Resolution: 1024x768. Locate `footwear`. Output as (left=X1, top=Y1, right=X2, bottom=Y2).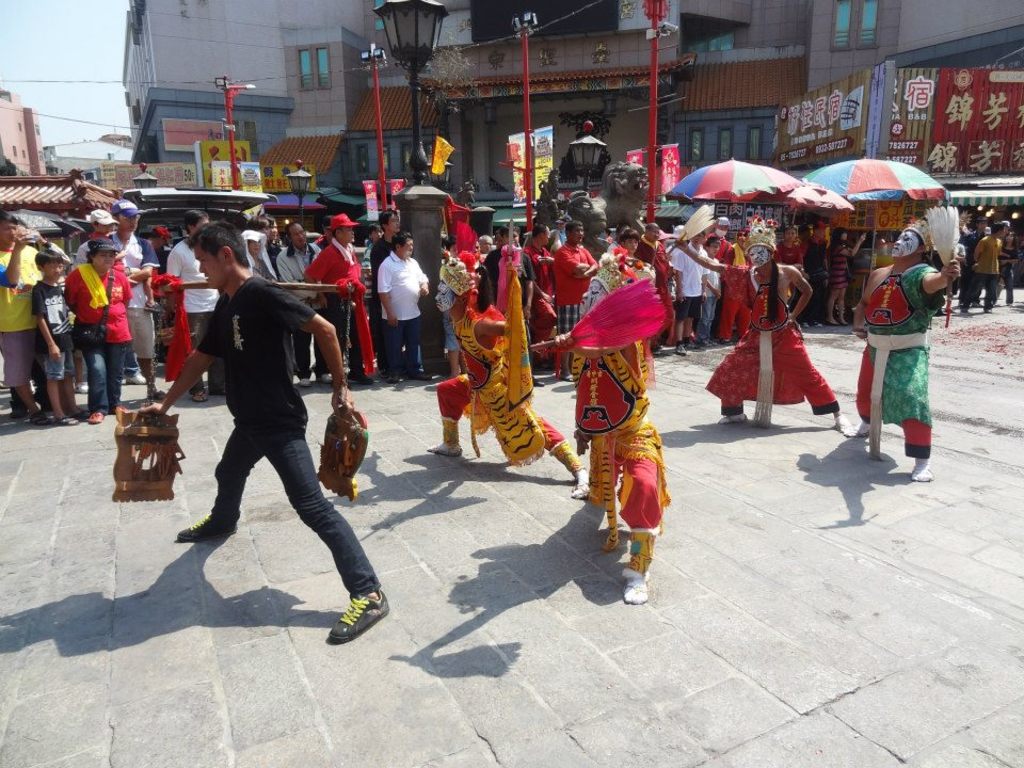
(left=300, top=378, right=310, bottom=383).
